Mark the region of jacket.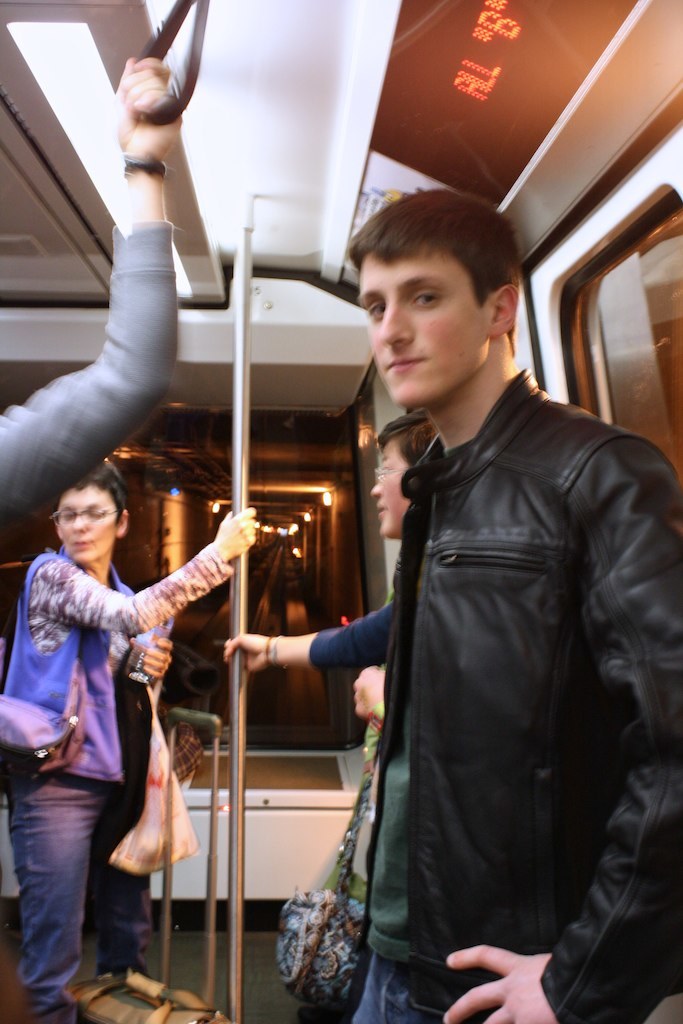
Region: bbox=[0, 547, 140, 784].
